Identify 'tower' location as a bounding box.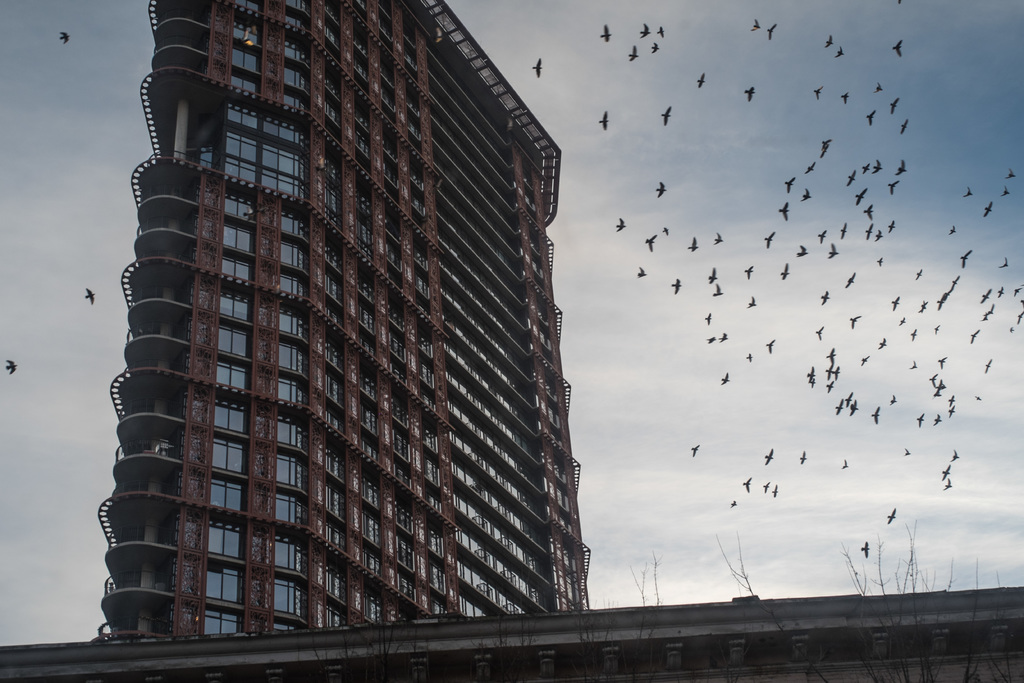
select_region(75, 15, 610, 634).
